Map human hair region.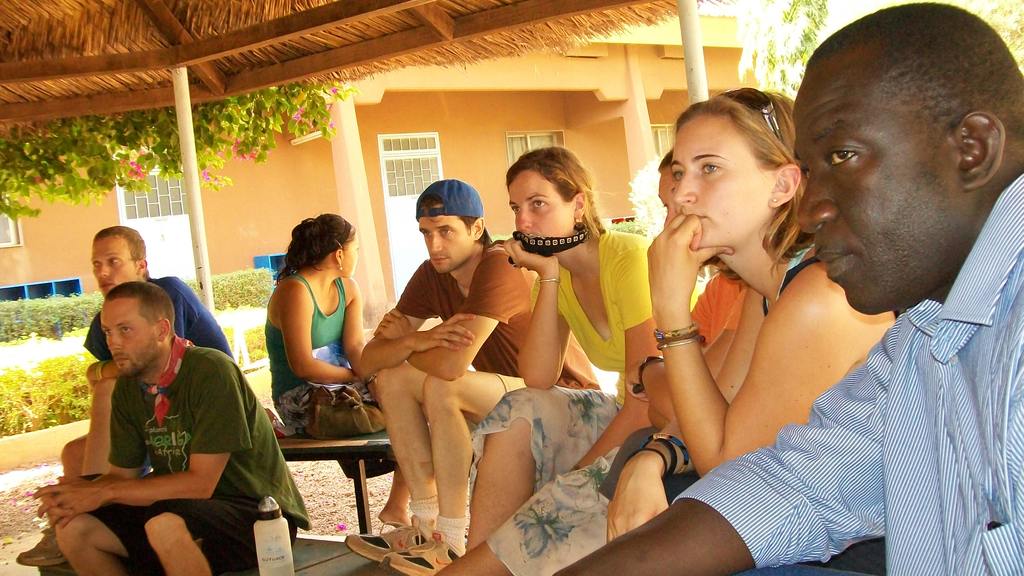
Mapped to bbox=[273, 211, 358, 281].
